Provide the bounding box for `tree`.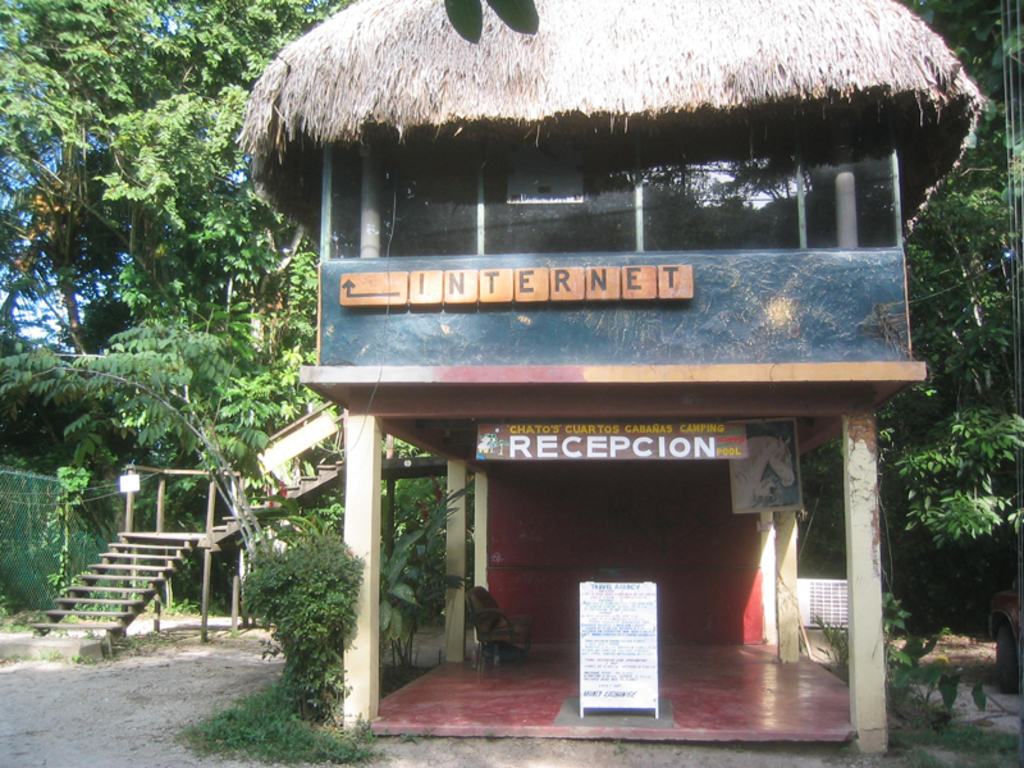
(0,0,276,457).
